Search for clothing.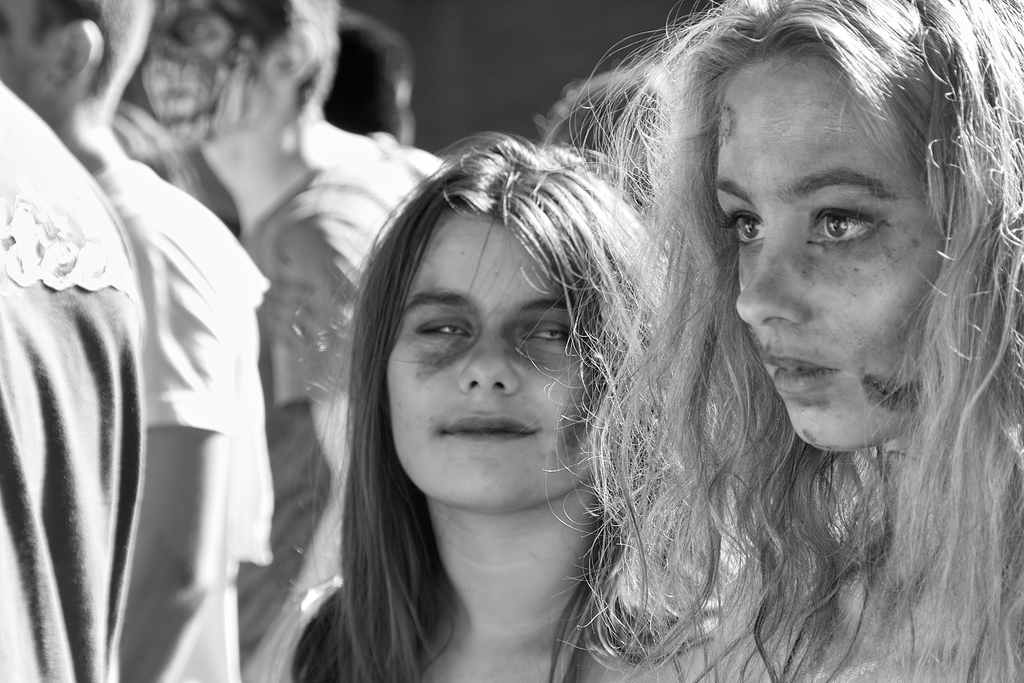
Found at 230,120,452,677.
